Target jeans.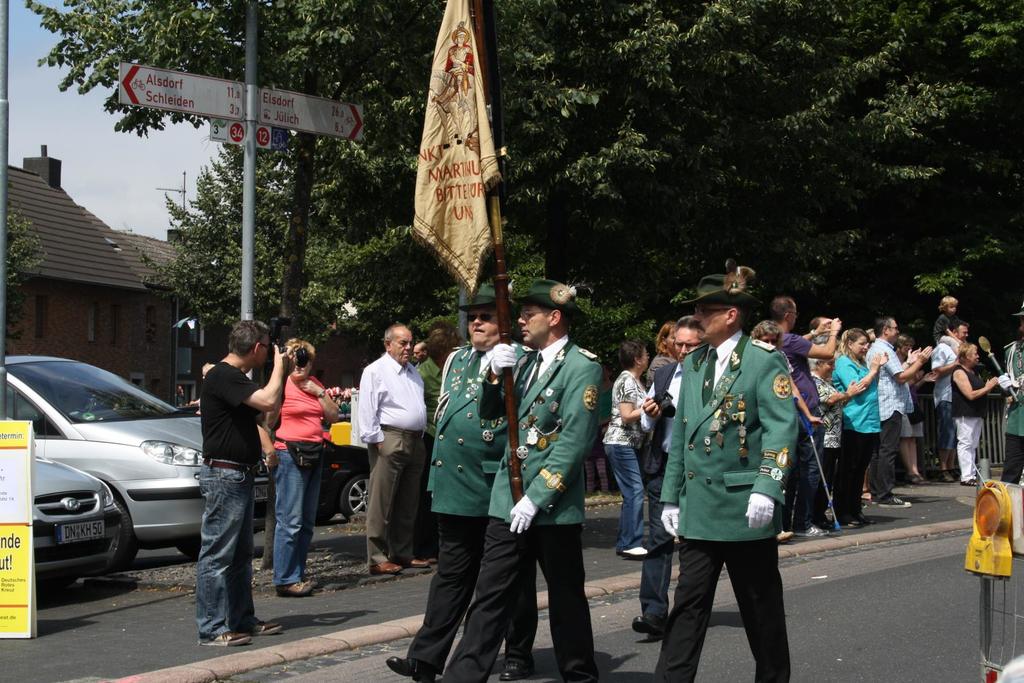
Target region: locate(607, 444, 646, 552).
